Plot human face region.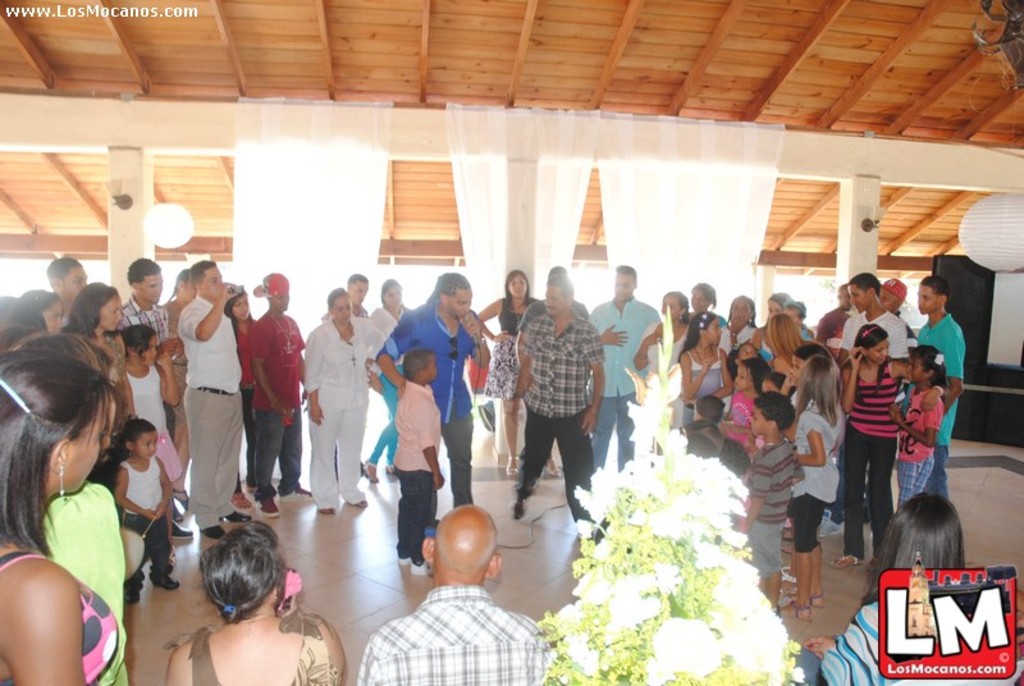
Plotted at <bbox>864, 339, 888, 365</bbox>.
